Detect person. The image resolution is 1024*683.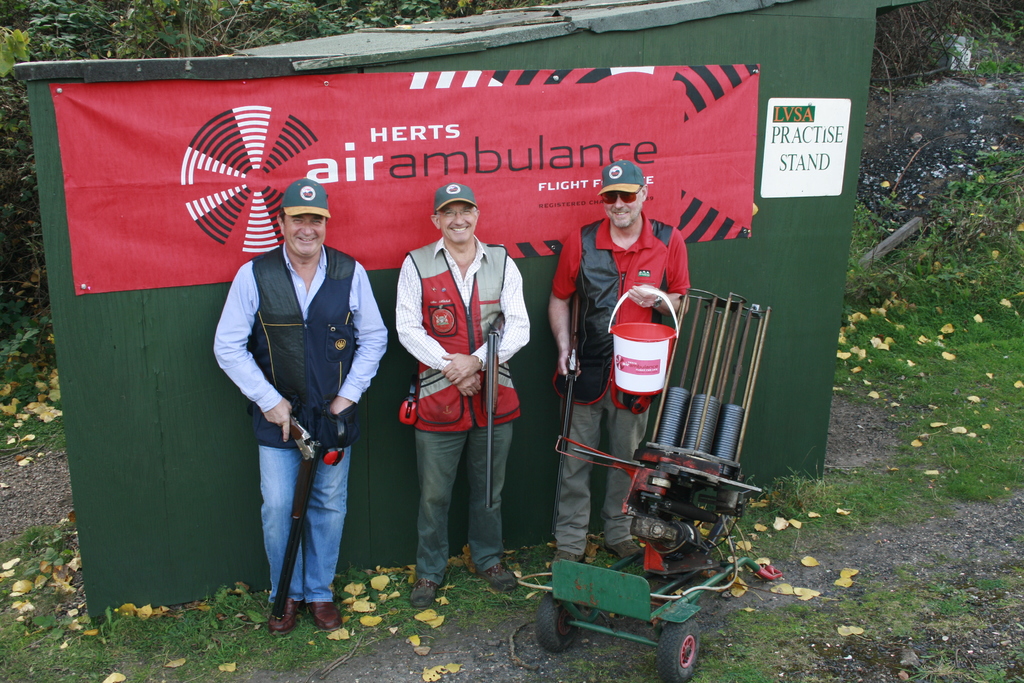
<bbox>397, 182, 530, 607</bbox>.
